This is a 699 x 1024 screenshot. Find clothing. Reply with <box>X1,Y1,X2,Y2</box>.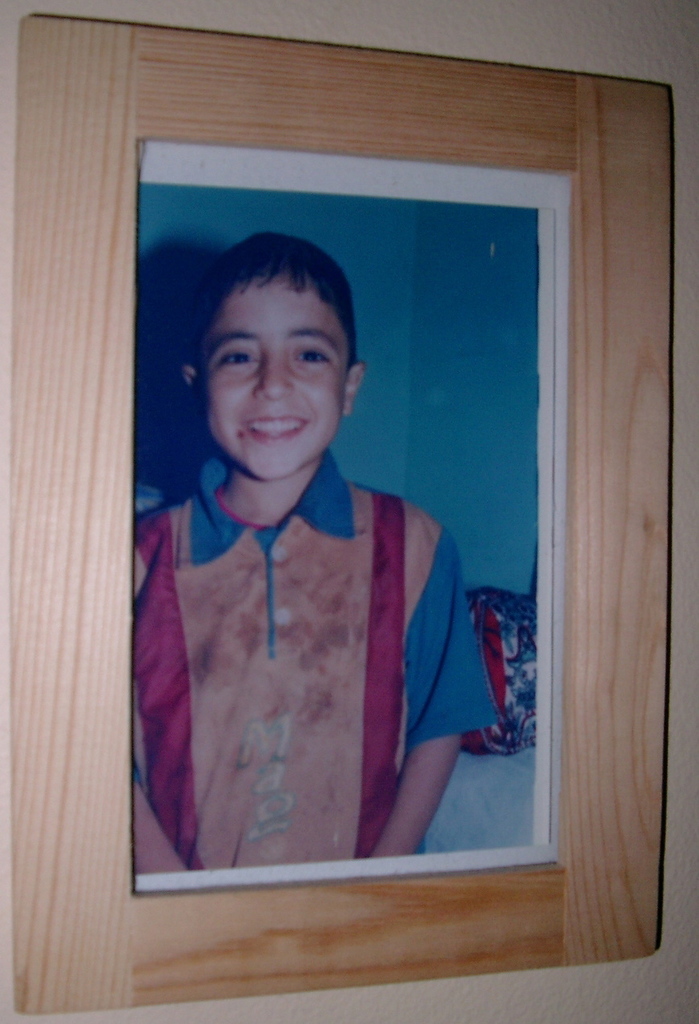
<box>120,421,505,889</box>.
